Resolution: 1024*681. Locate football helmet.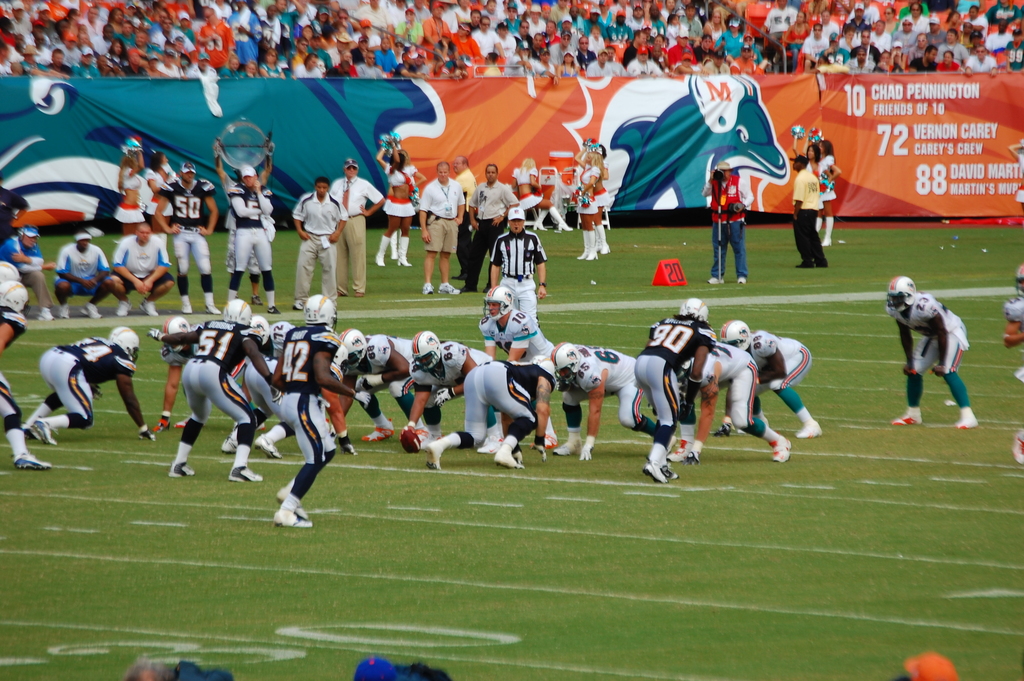
crop(163, 315, 189, 350).
